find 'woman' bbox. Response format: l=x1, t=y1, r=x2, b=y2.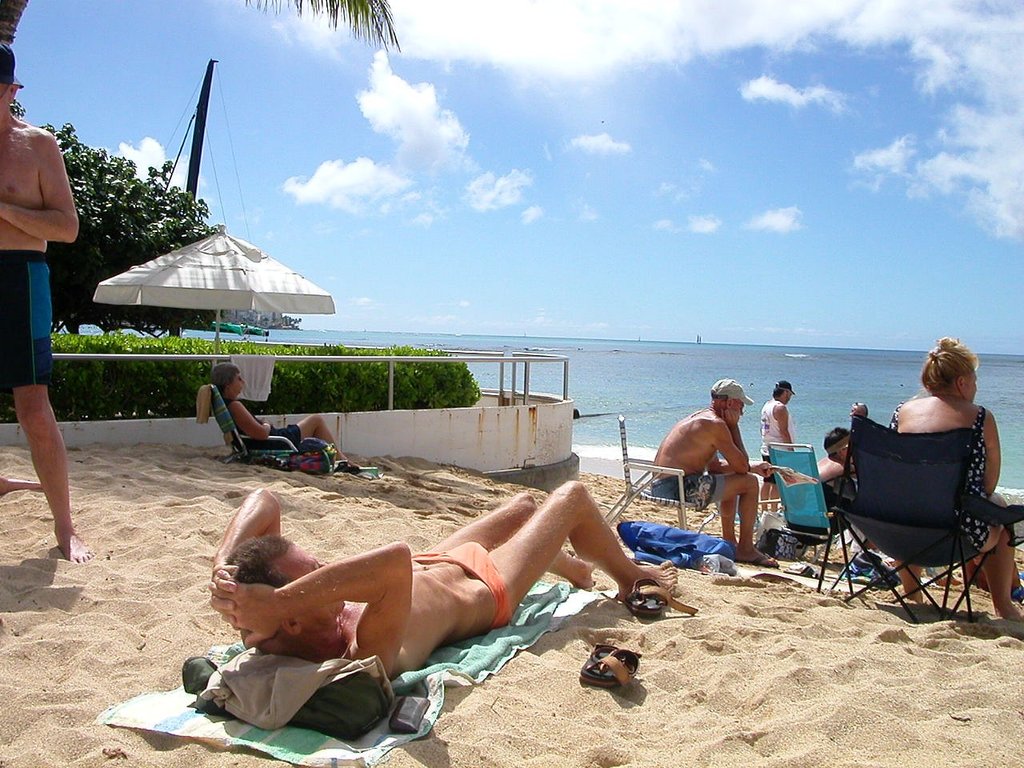
l=208, t=362, r=364, b=468.
